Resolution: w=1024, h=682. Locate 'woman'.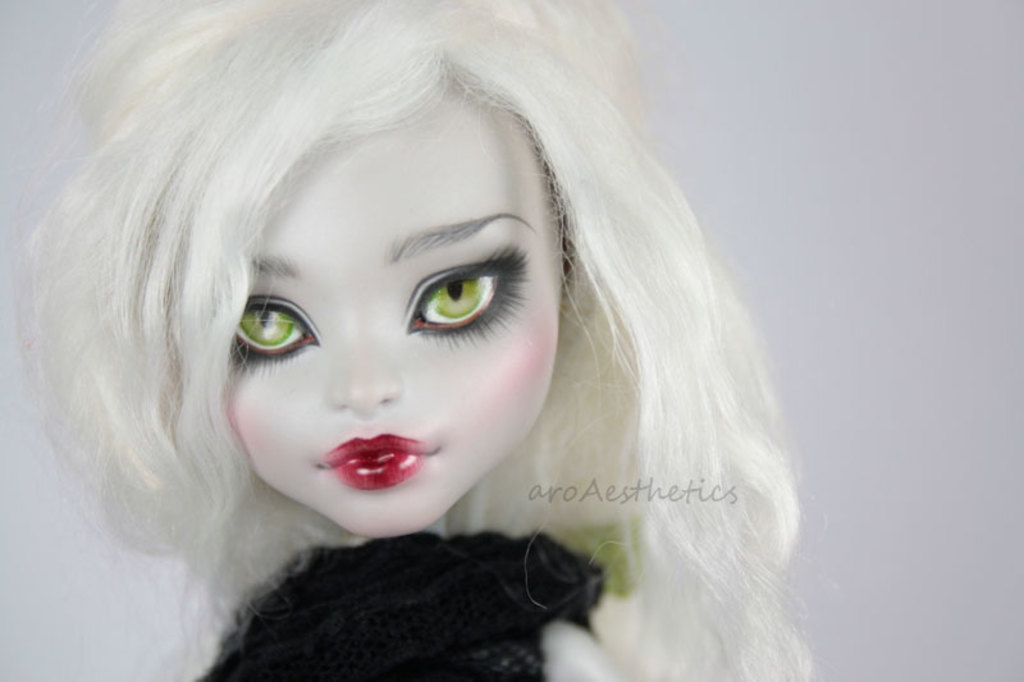
68, 22, 829, 674.
